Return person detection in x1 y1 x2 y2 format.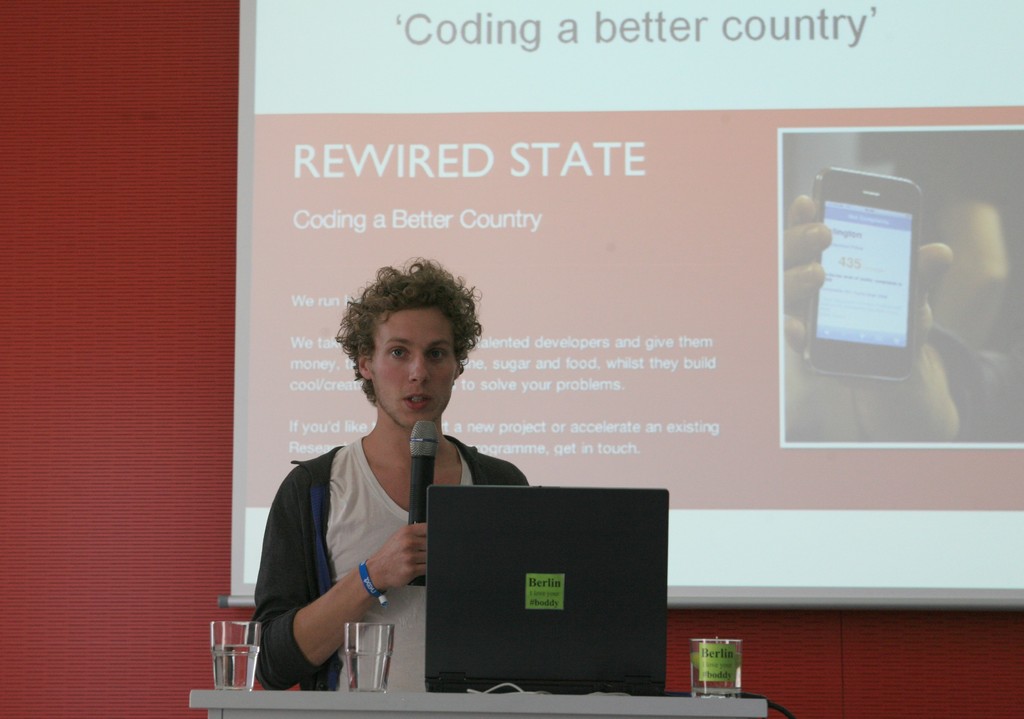
244 252 542 690.
